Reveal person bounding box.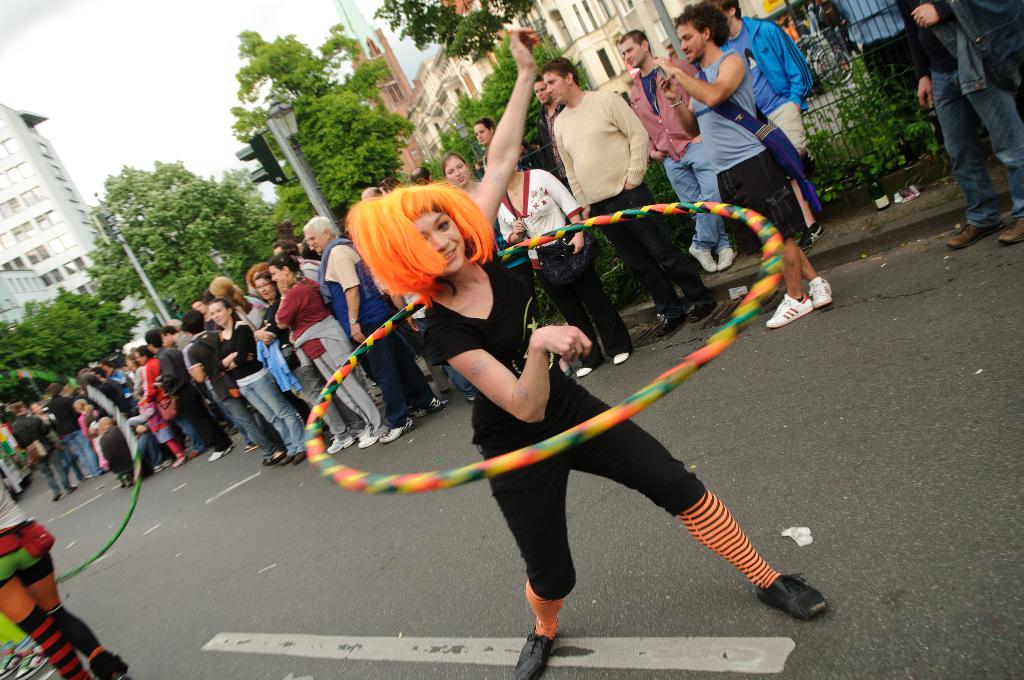
Revealed: crop(467, 116, 543, 168).
